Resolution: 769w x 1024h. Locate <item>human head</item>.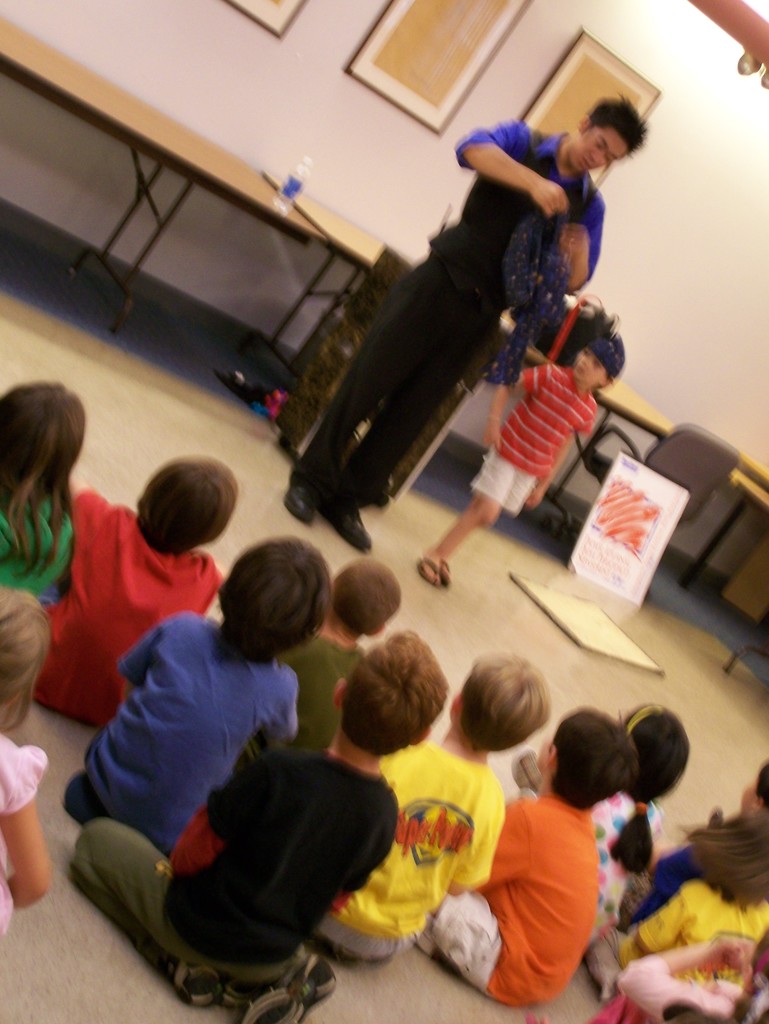
0/586/51/708.
